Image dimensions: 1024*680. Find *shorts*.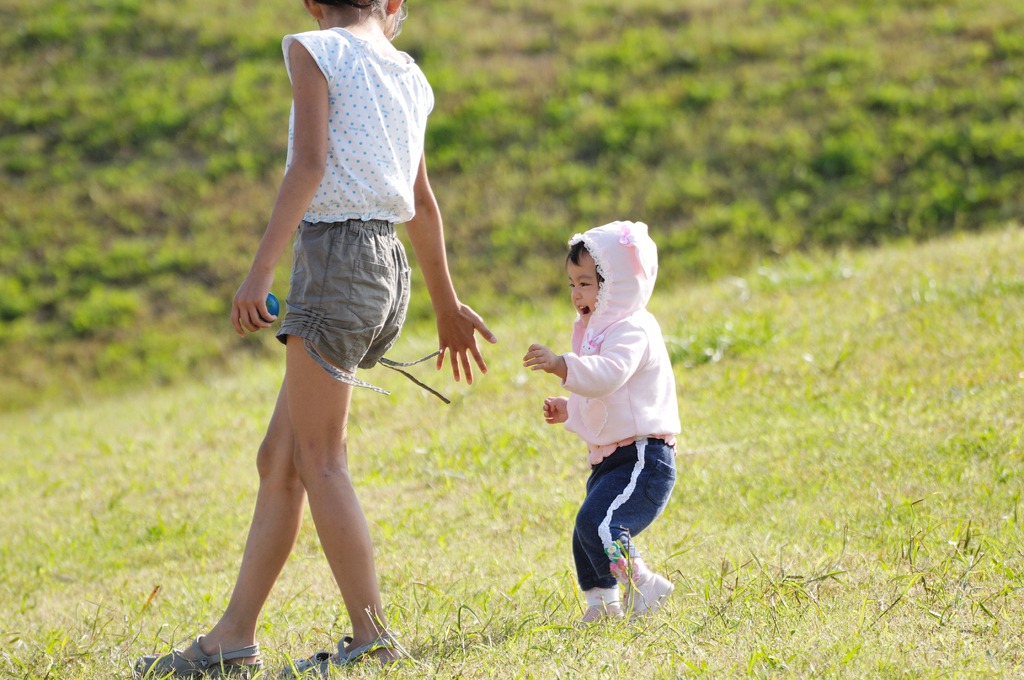
BBox(276, 218, 449, 403).
